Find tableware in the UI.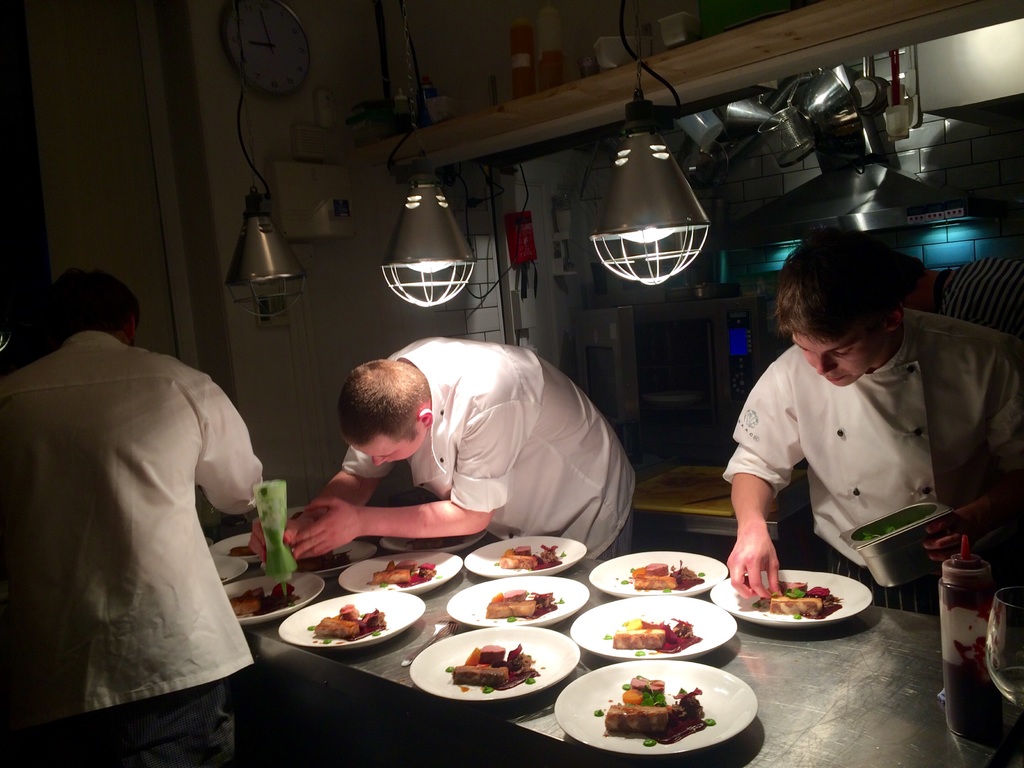
UI element at x1=222, y1=521, x2=275, y2=563.
